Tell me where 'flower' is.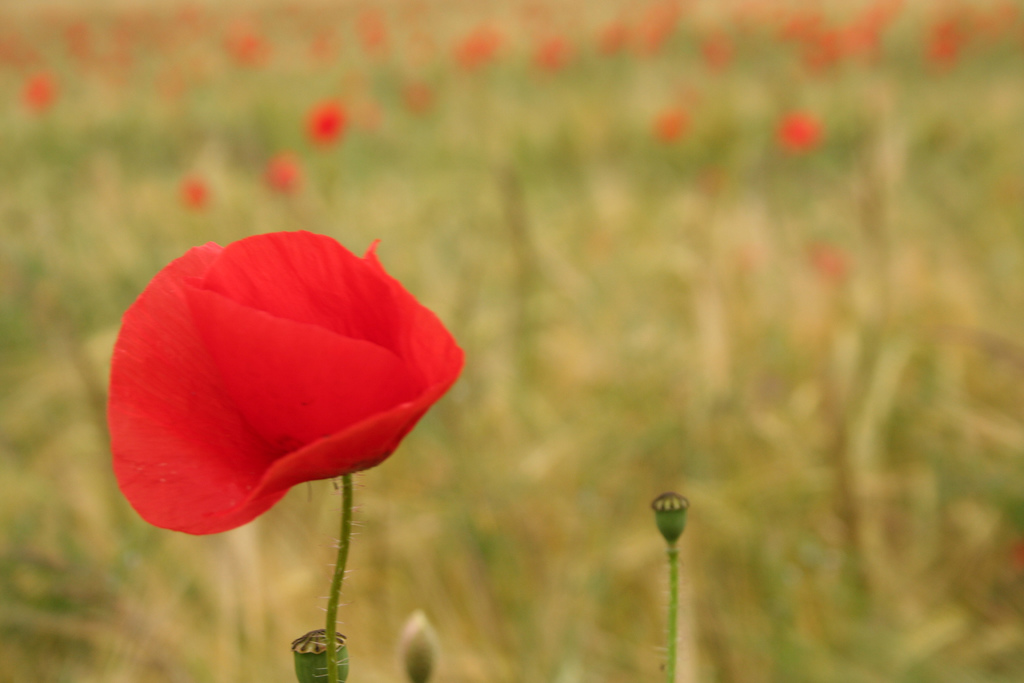
'flower' is at bbox=[262, 157, 301, 199].
